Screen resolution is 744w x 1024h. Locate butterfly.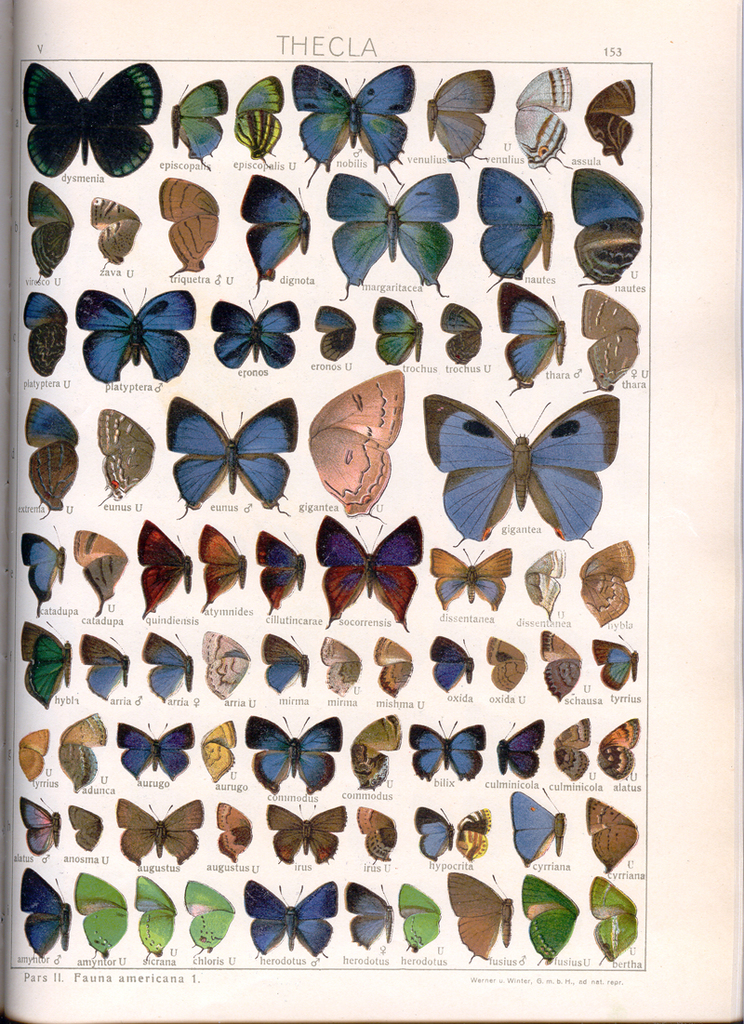
490, 711, 542, 782.
